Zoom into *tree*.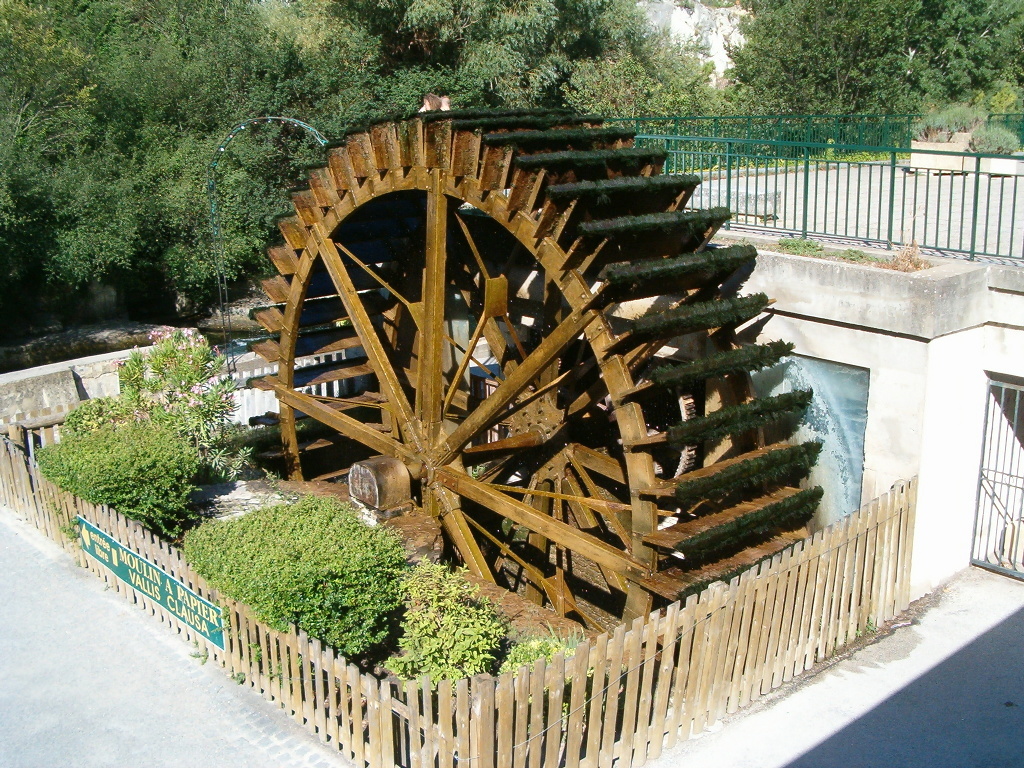
Zoom target: (x1=349, y1=0, x2=731, y2=110).
